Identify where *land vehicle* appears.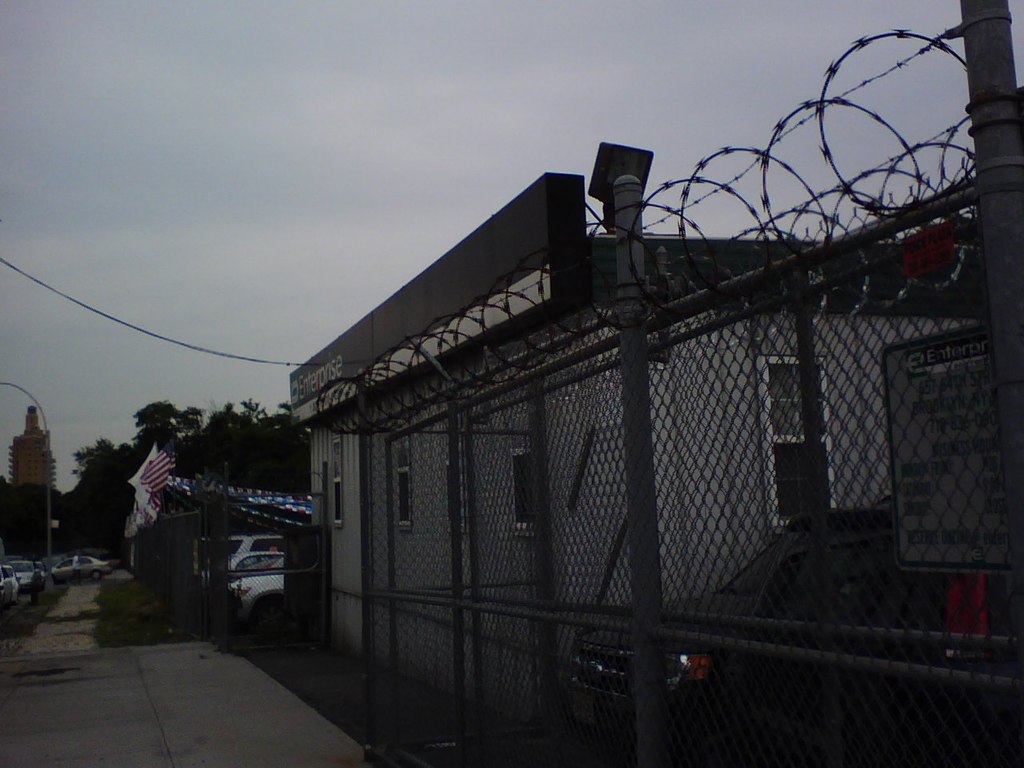
Appears at <bbox>234, 554, 272, 570</bbox>.
